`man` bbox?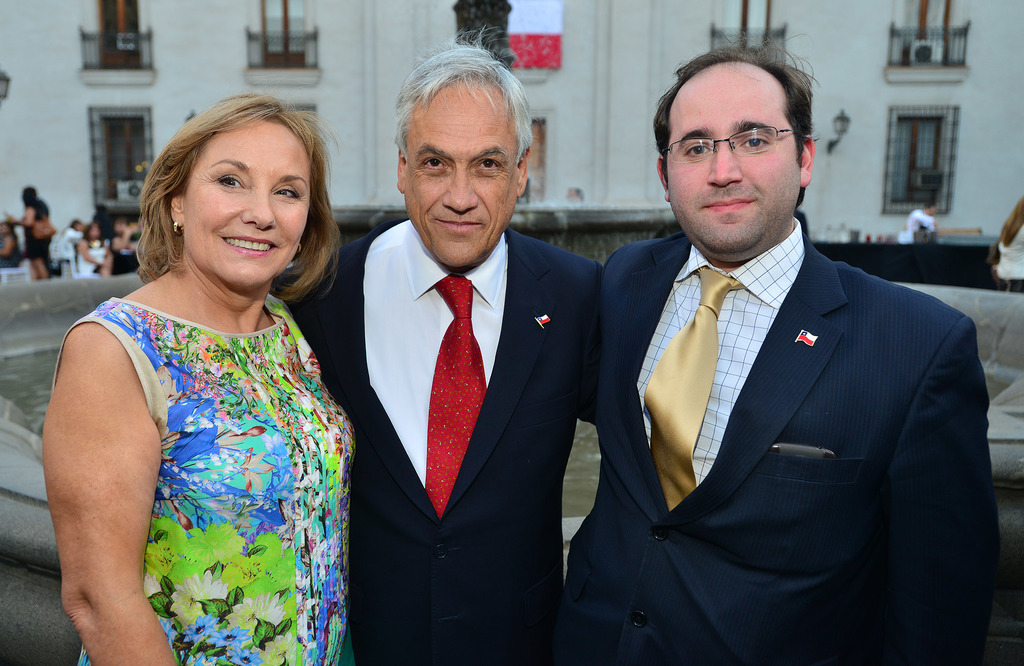
select_region(549, 57, 996, 642)
